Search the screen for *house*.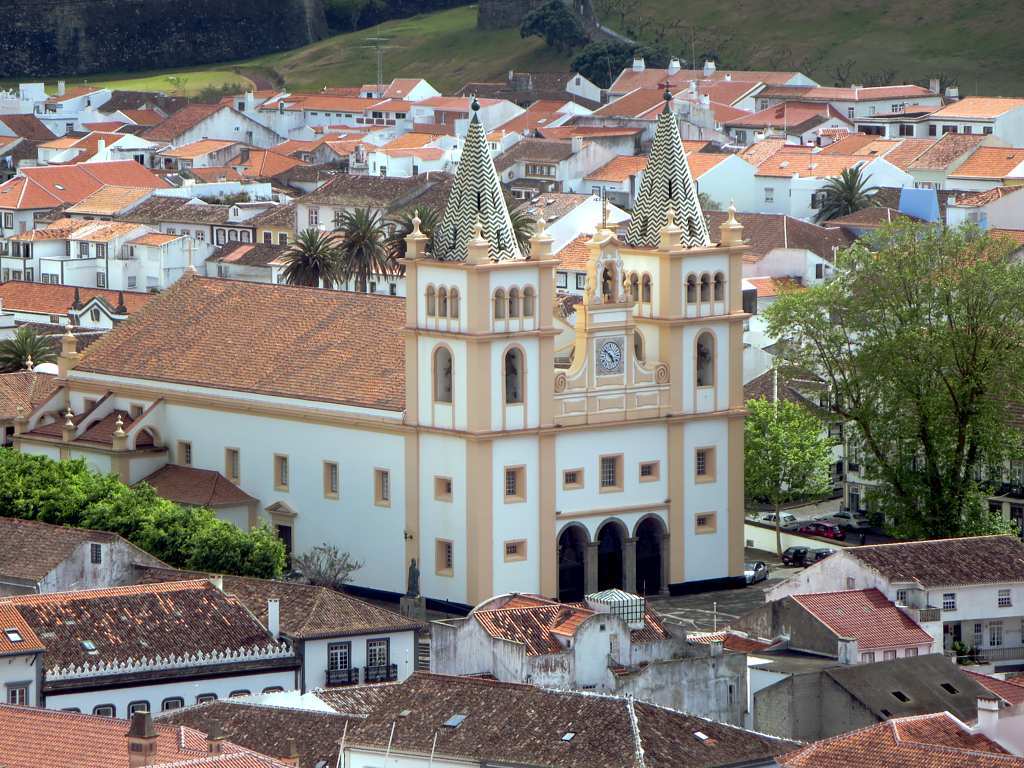
Found at (x1=165, y1=135, x2=267, y2=163).
